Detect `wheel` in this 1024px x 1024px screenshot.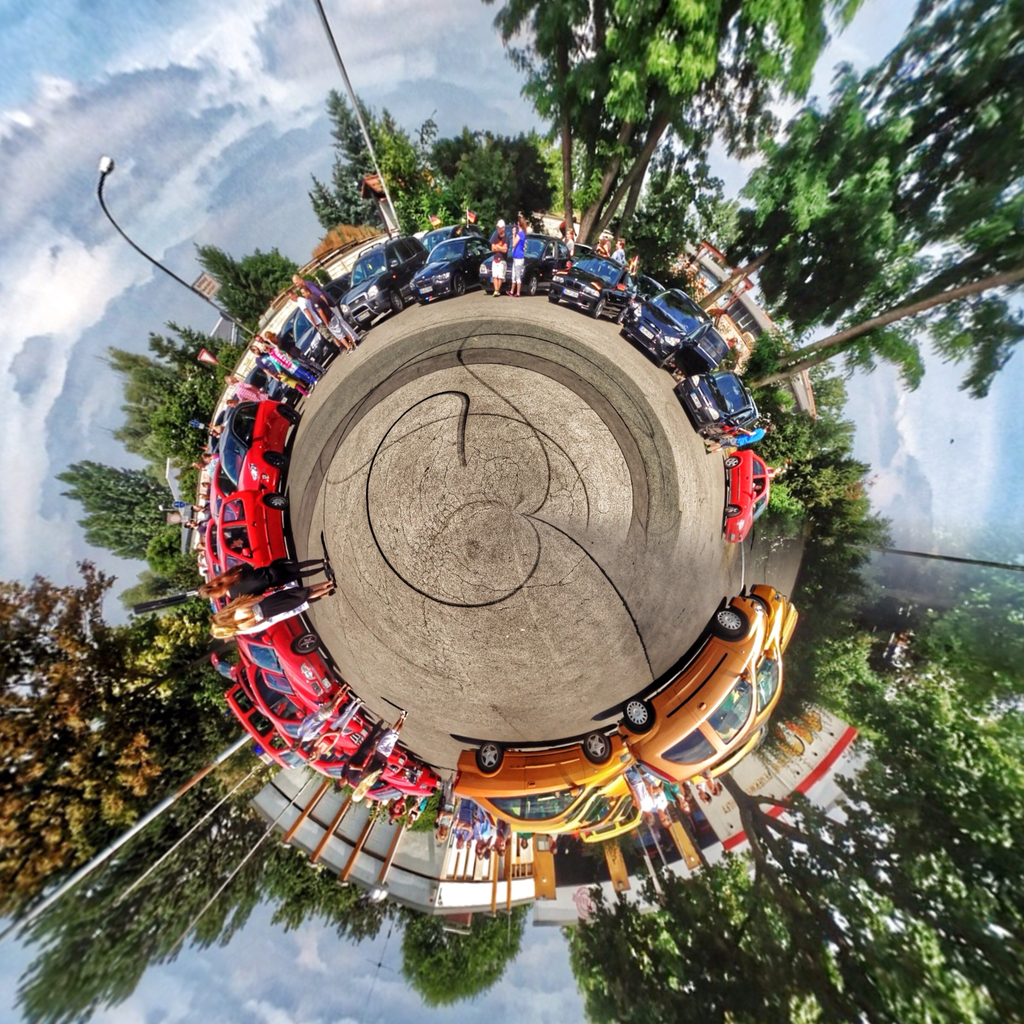
Detection: 624:701:650:727.
